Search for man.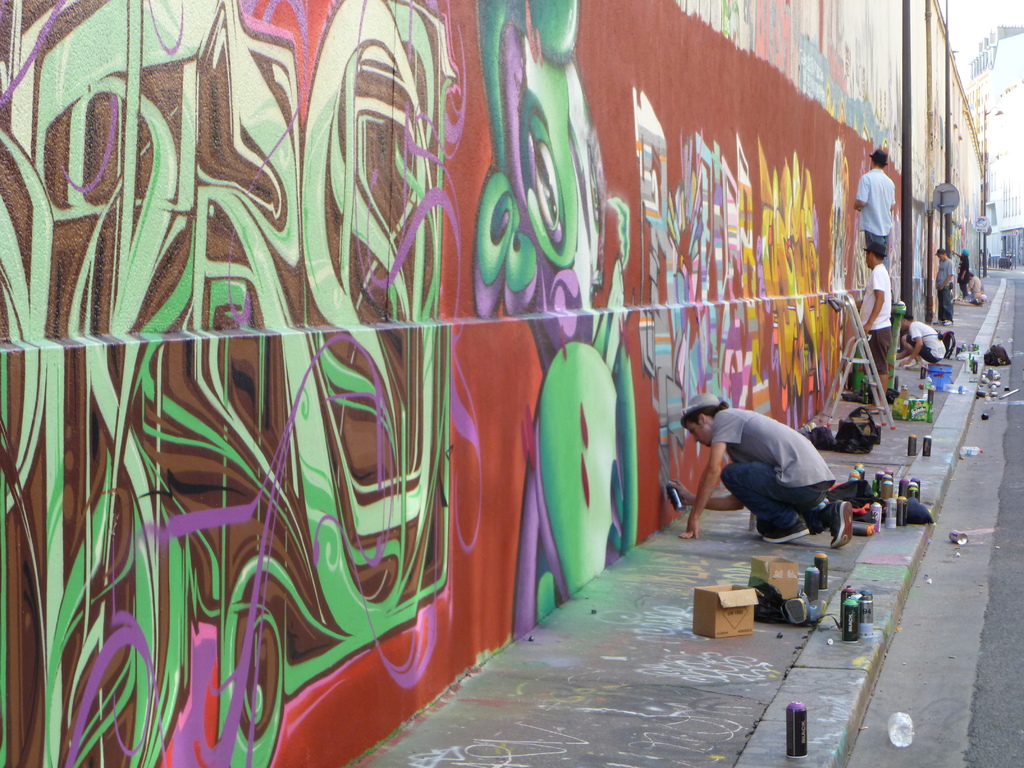
Found at detection(852, 147, 895, 271).
